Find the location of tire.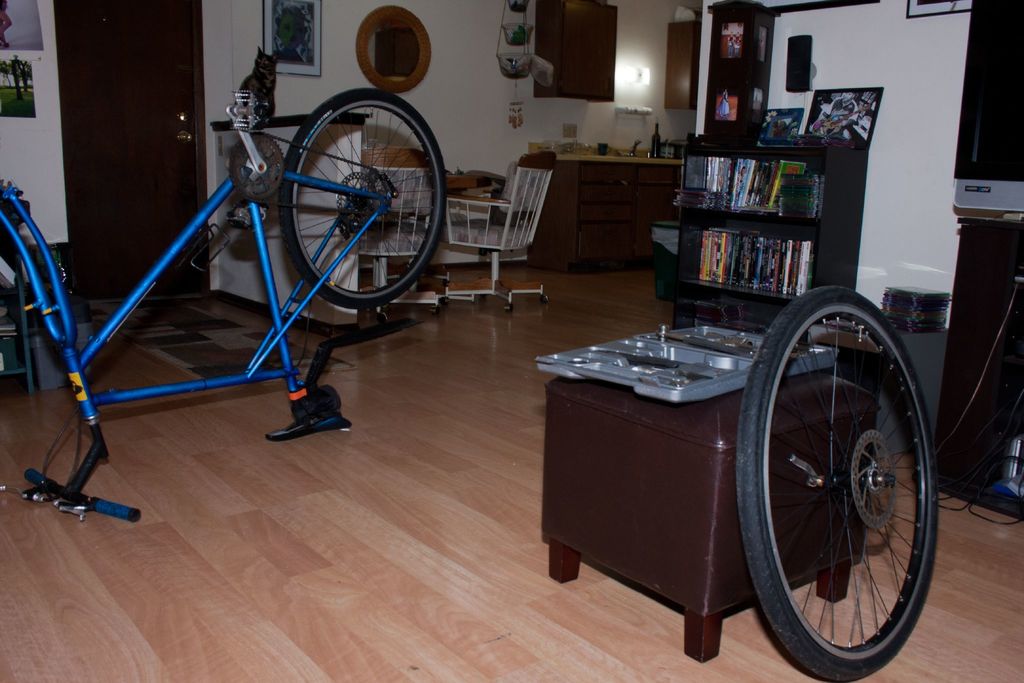
Location: (left=747, top=297, right=934, bottom=662).
